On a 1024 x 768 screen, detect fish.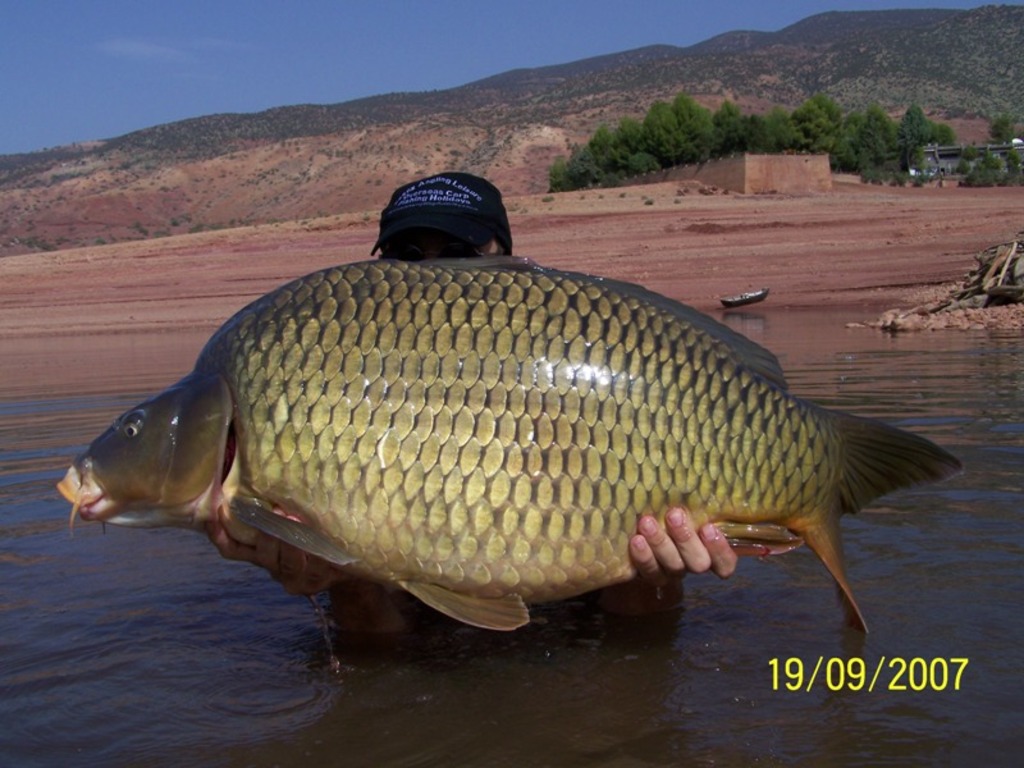
locate(42, 218, 982, 658).
